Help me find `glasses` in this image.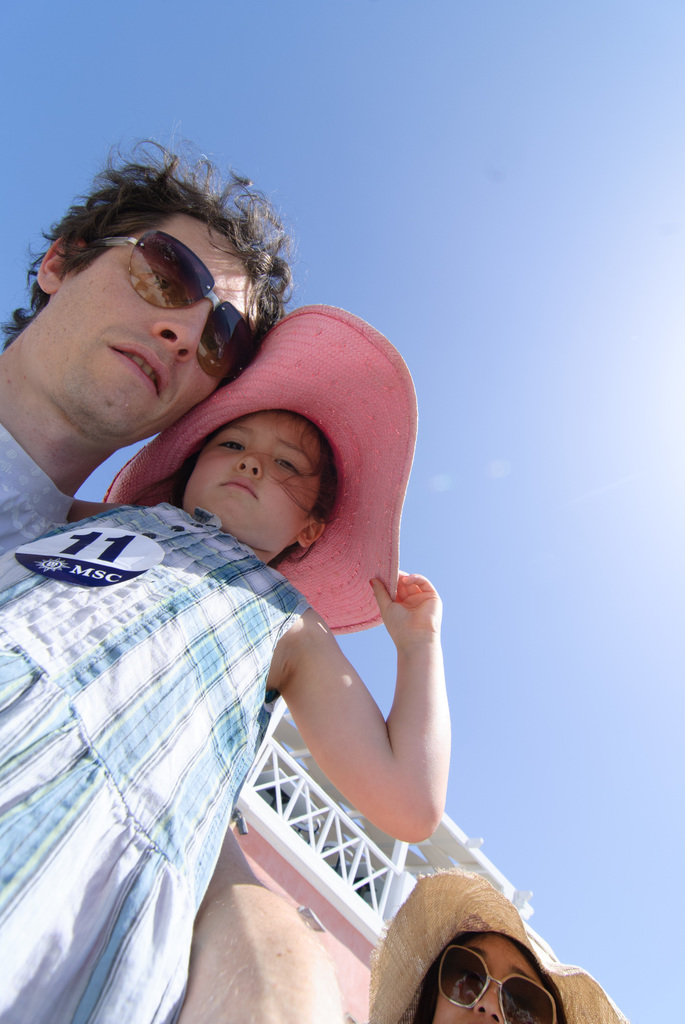
Found it: BBox(93, 230, 267, 387).
